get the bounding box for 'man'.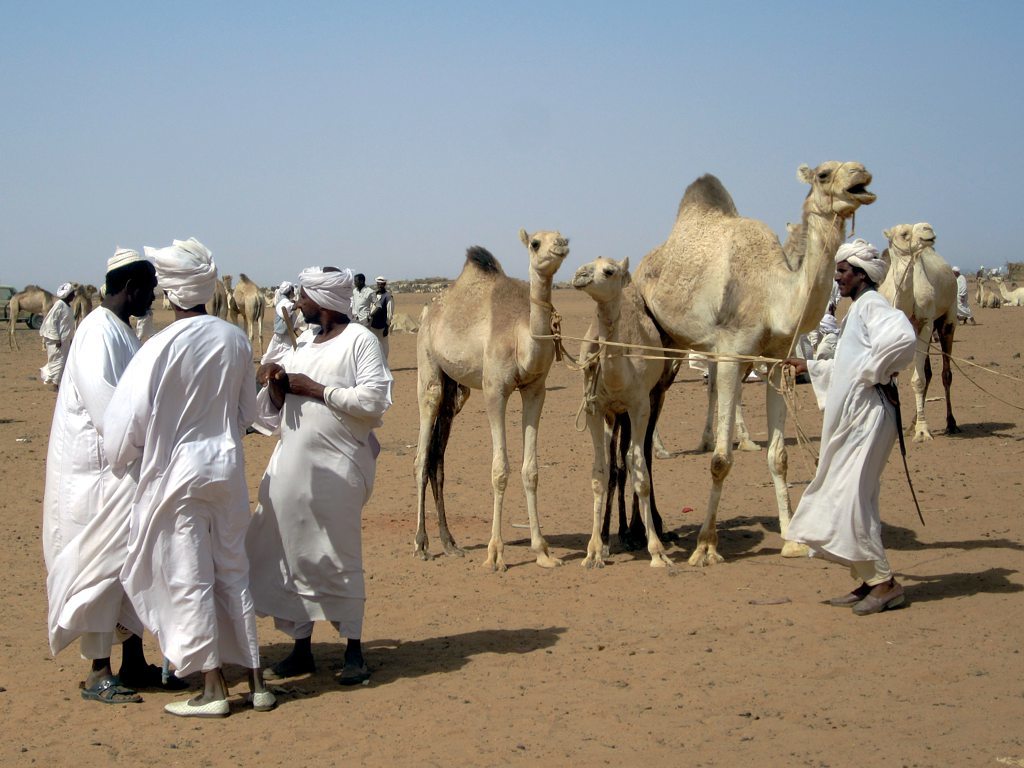
[39, 243, 159, 708].
